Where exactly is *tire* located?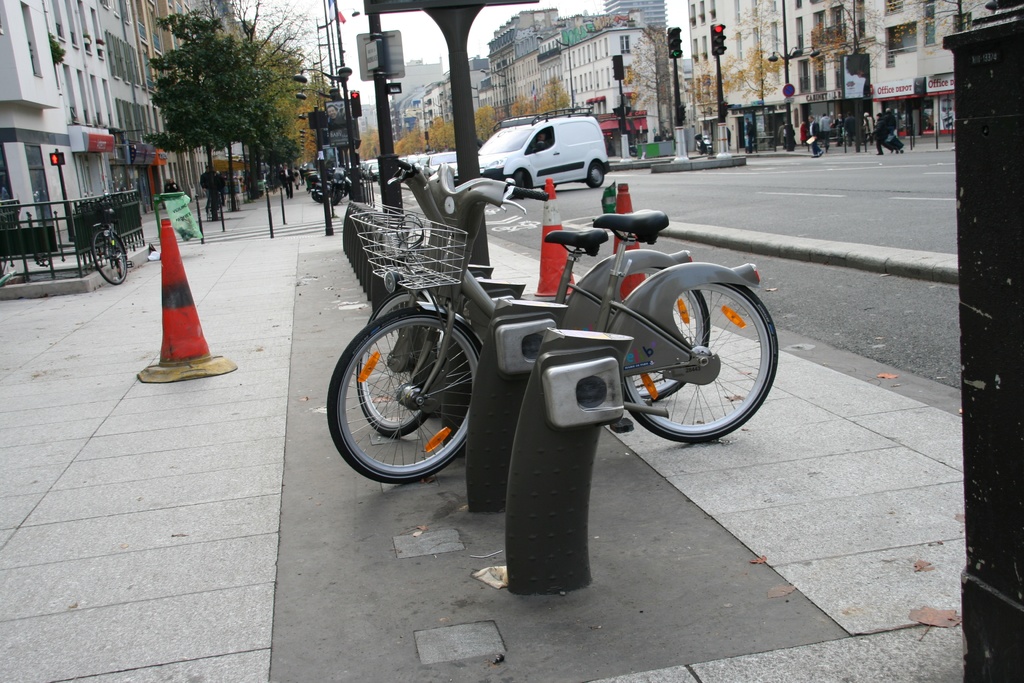
Its bounding box is (617,276,783,446).
